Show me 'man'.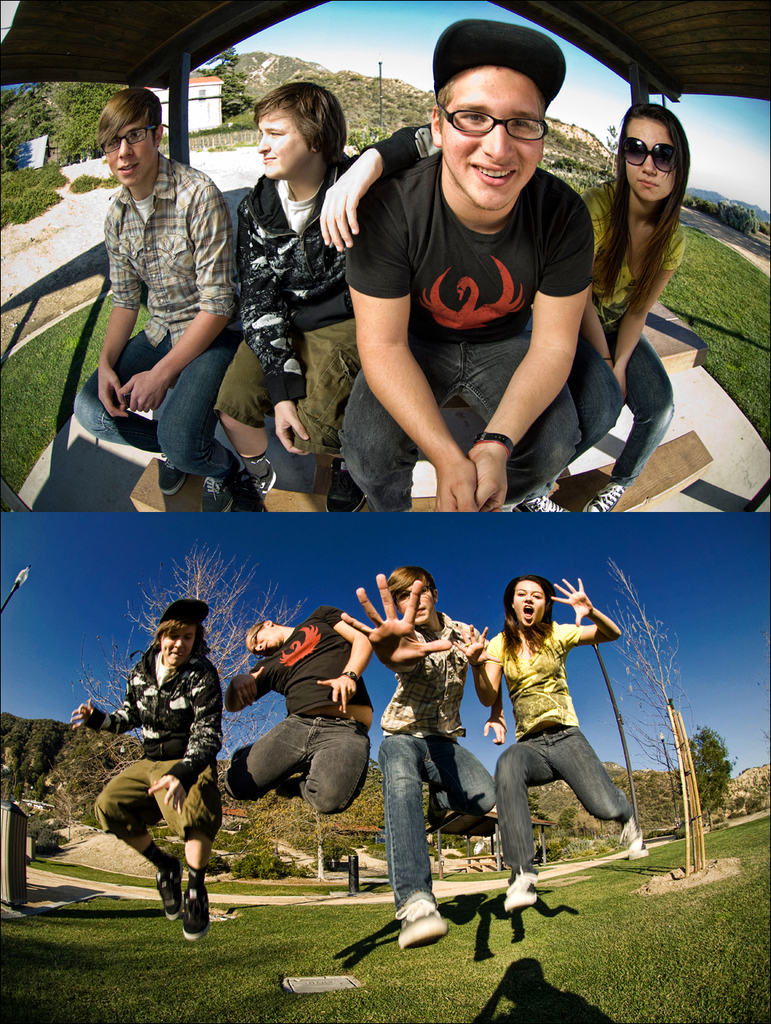
'man' is here: <region>220, 617, 374, 810</region>.
